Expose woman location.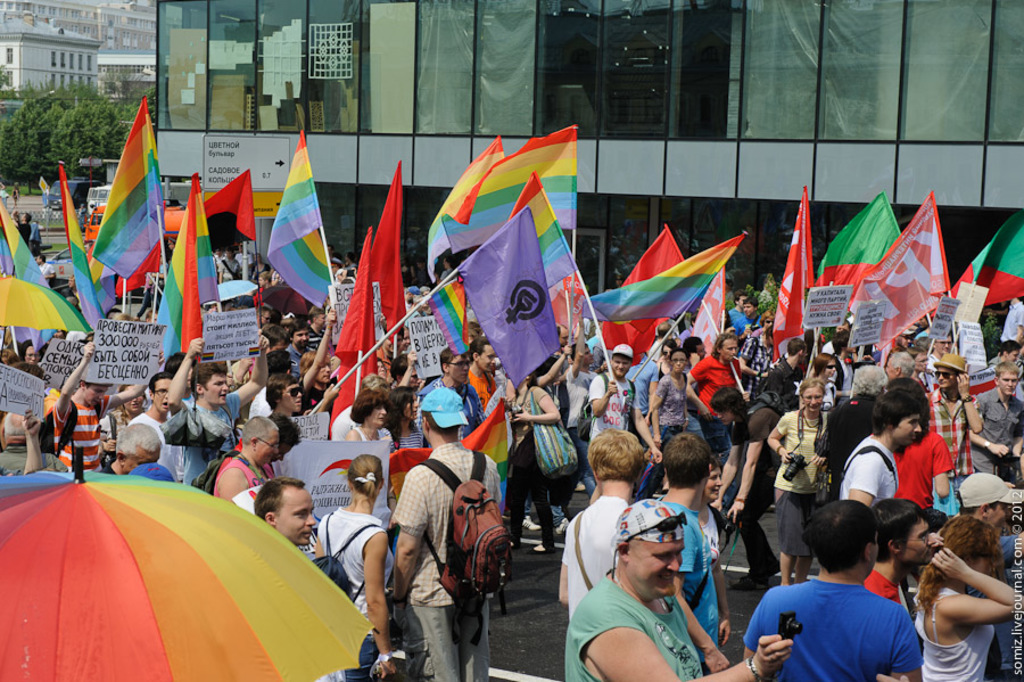
Exposed at (left=96, top=384, right=148, bottom=457).
